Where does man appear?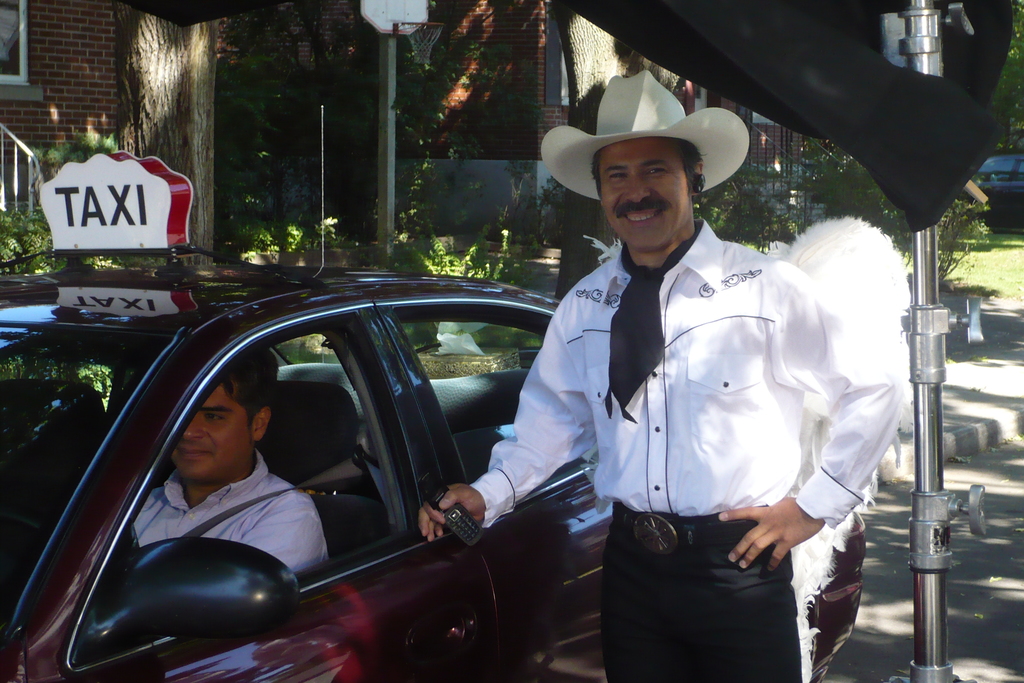
Appears at select_region(396, 118, 848, 682).
